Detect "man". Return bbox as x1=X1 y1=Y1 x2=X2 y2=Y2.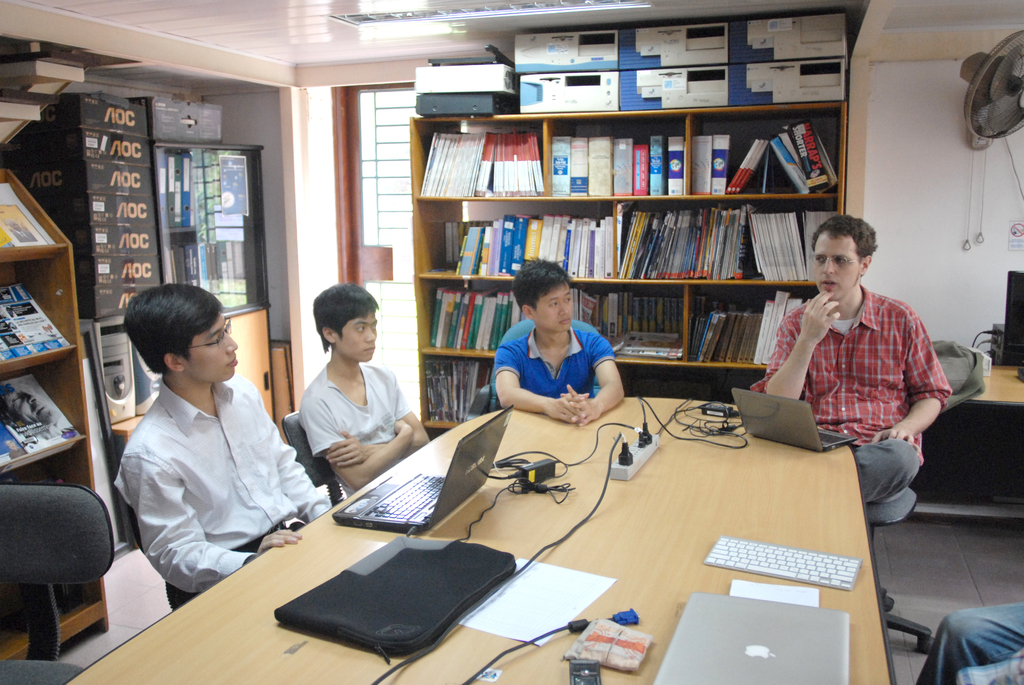
x1=118 y1=283 x2=351 y2=604.
